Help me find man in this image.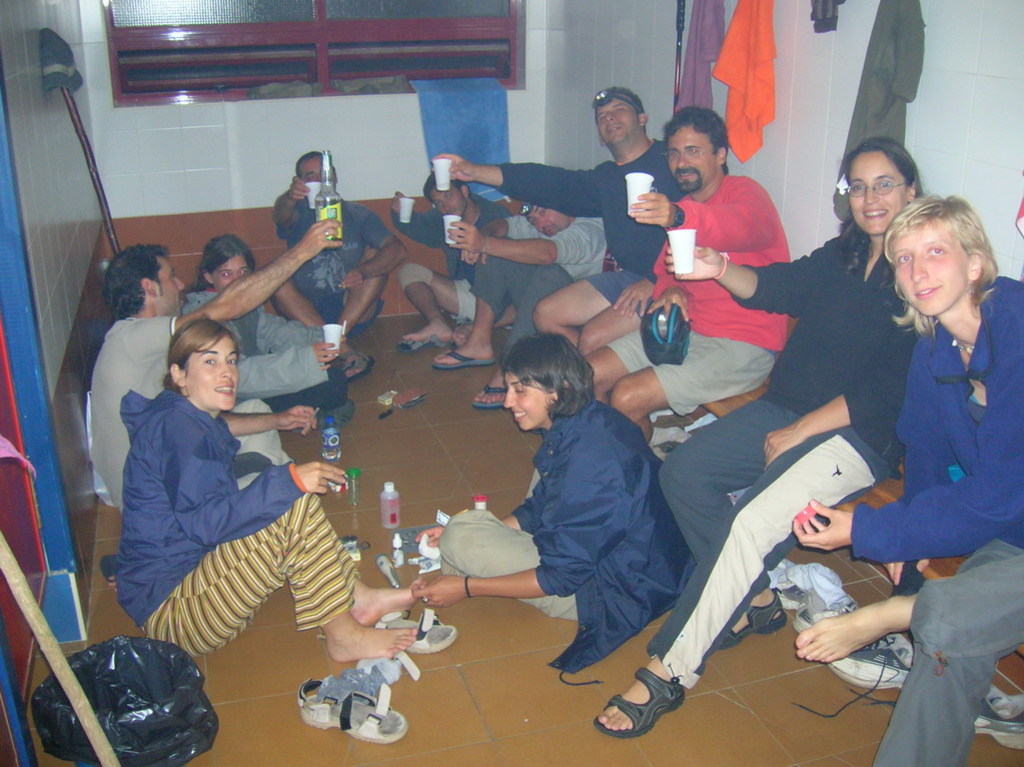
Found it: rect(391, 174, 514, 346).
